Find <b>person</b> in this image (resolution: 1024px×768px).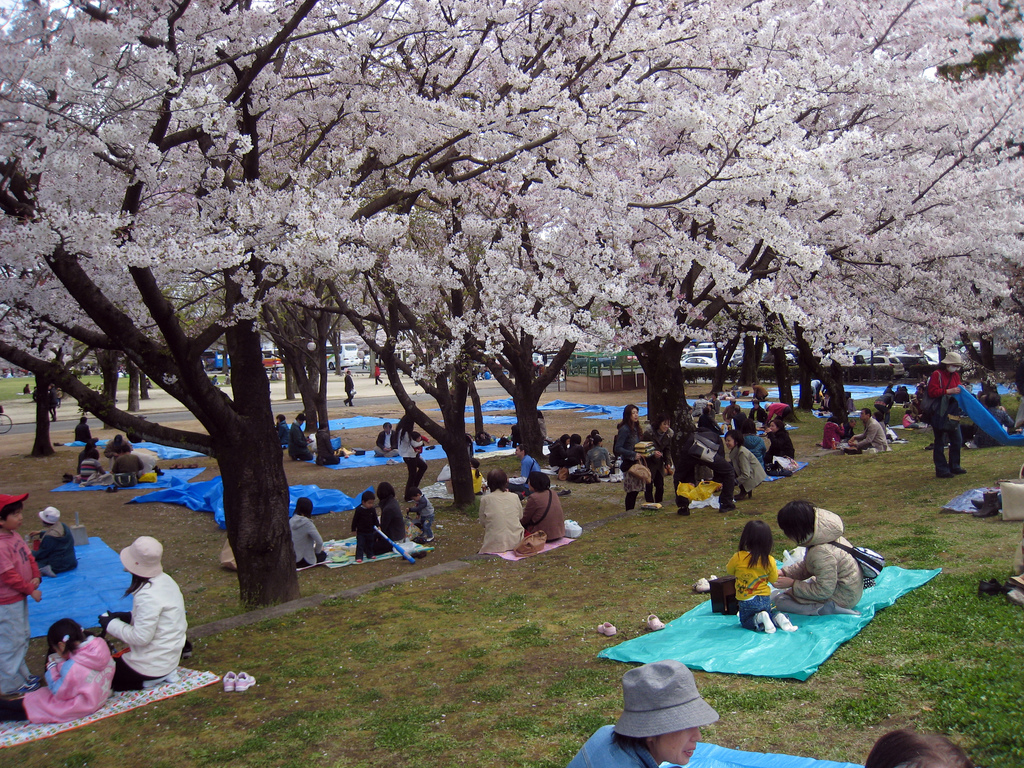
pyautogui.locateOnScreen(292, 493, 334, 564).
